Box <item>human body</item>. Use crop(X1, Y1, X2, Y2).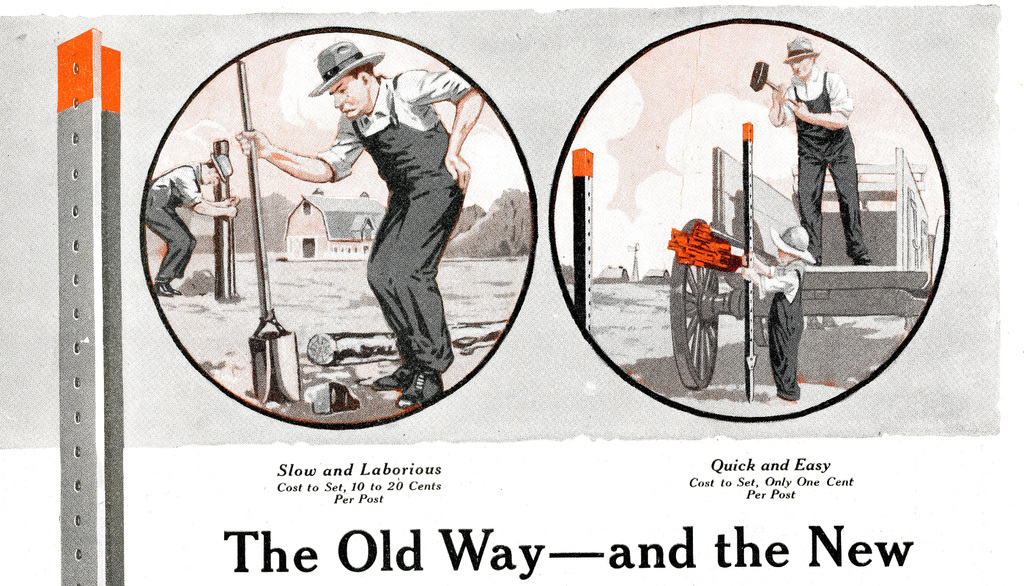
crop(197, 60, 472, 401).
